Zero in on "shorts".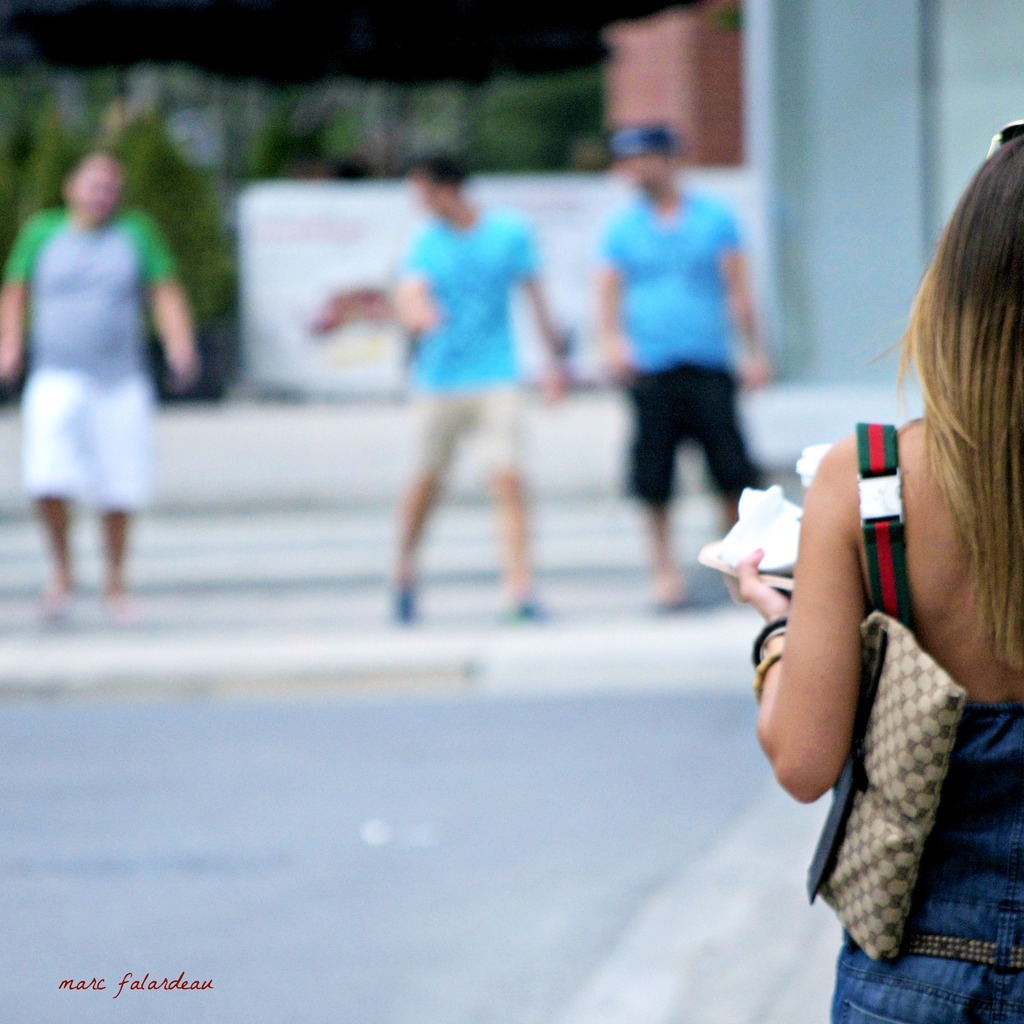
Zeroed in: {"left": 403, "top": 385, "right": 520, "bottom": 467}.
